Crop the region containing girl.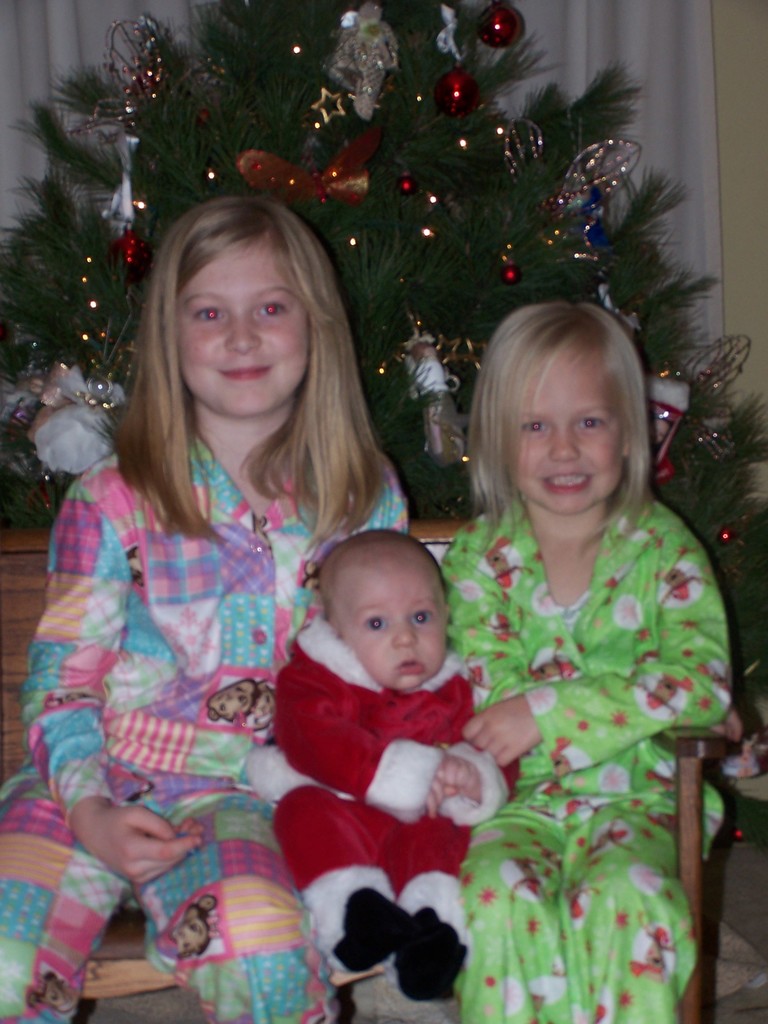
Crop region: [x1=439, y1=298, x2=732, y2=1023].
